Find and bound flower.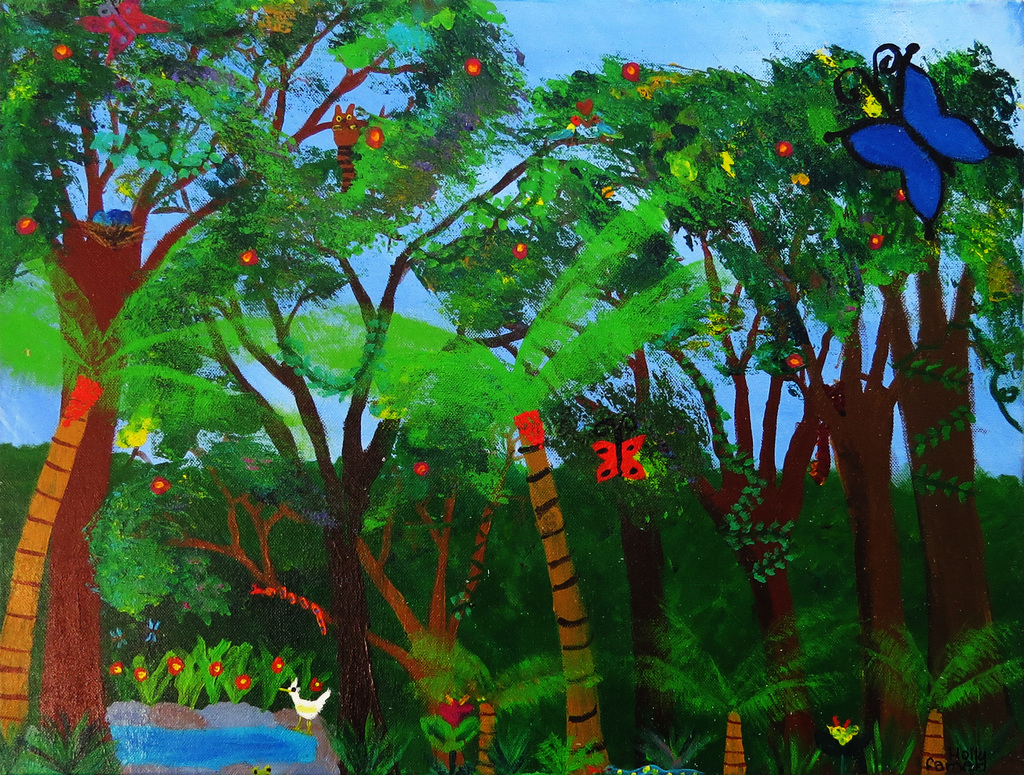
Bound: detection(624, 62, 640, 81).
